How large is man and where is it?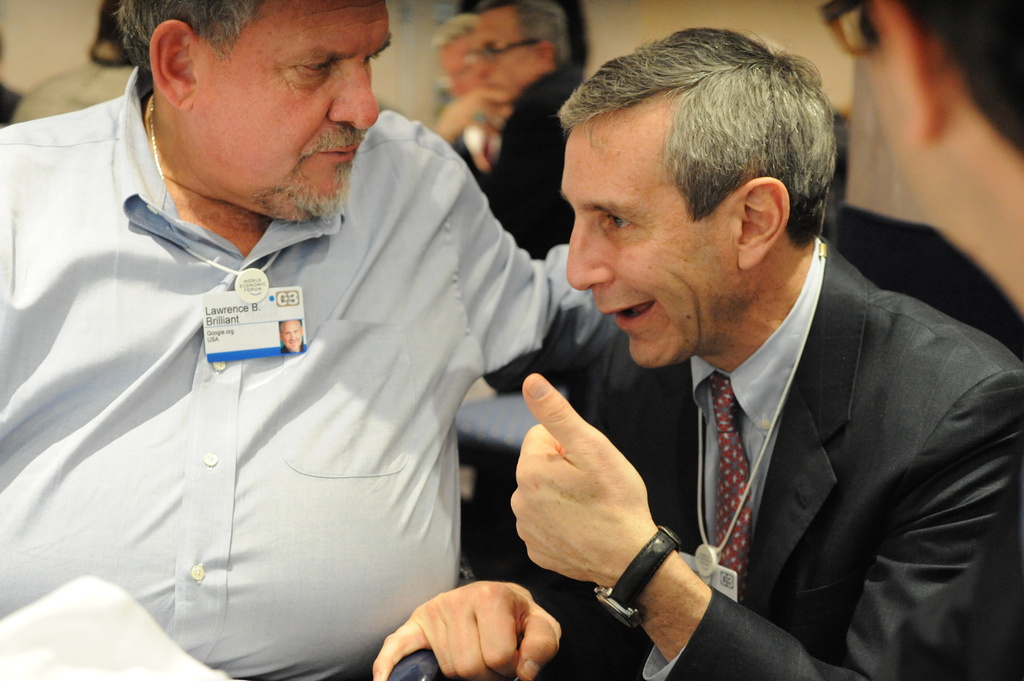
Bounding box: {"x1": 430, "y1": 0, "x2": 580, "y2": 260}.
